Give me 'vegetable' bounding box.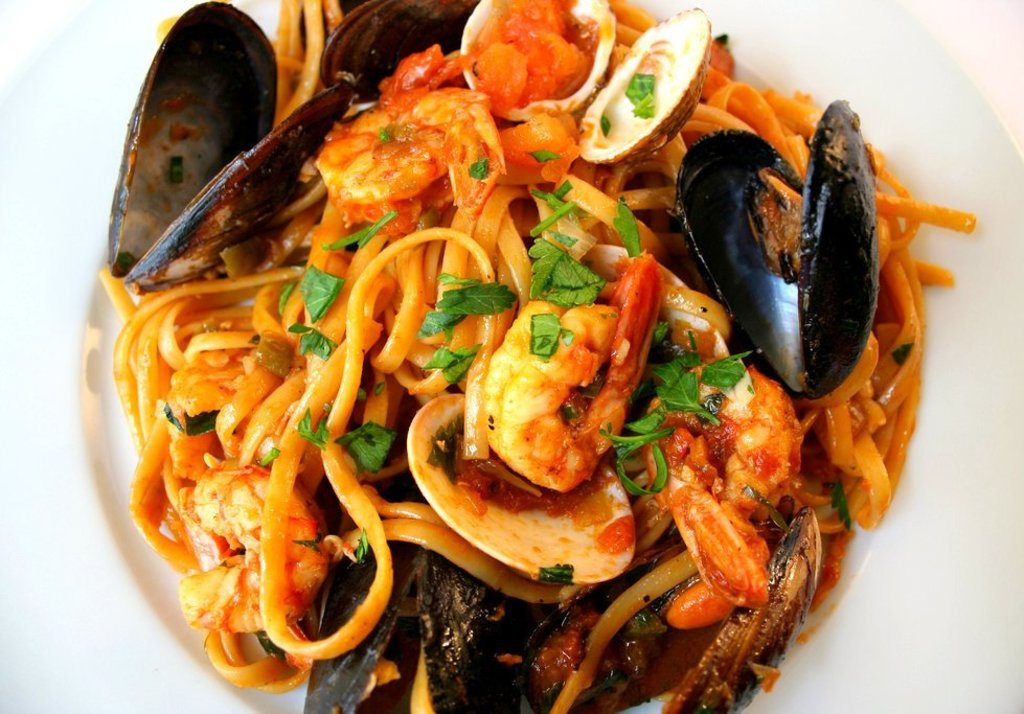
rect(281, 319, 334, 360).
